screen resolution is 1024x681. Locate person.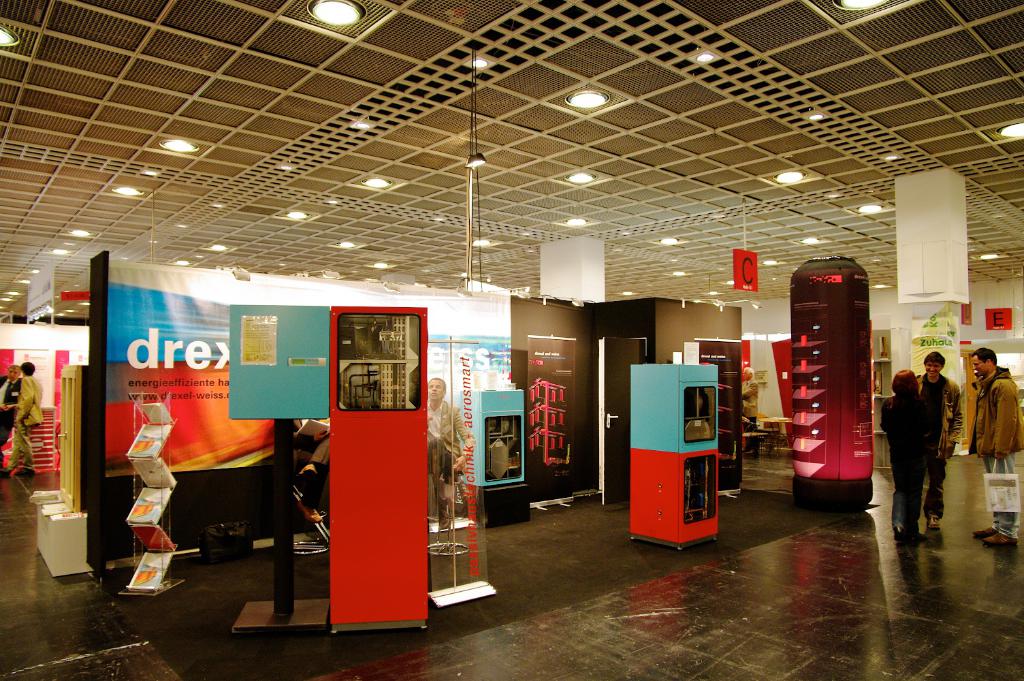
740,364,758,456.
